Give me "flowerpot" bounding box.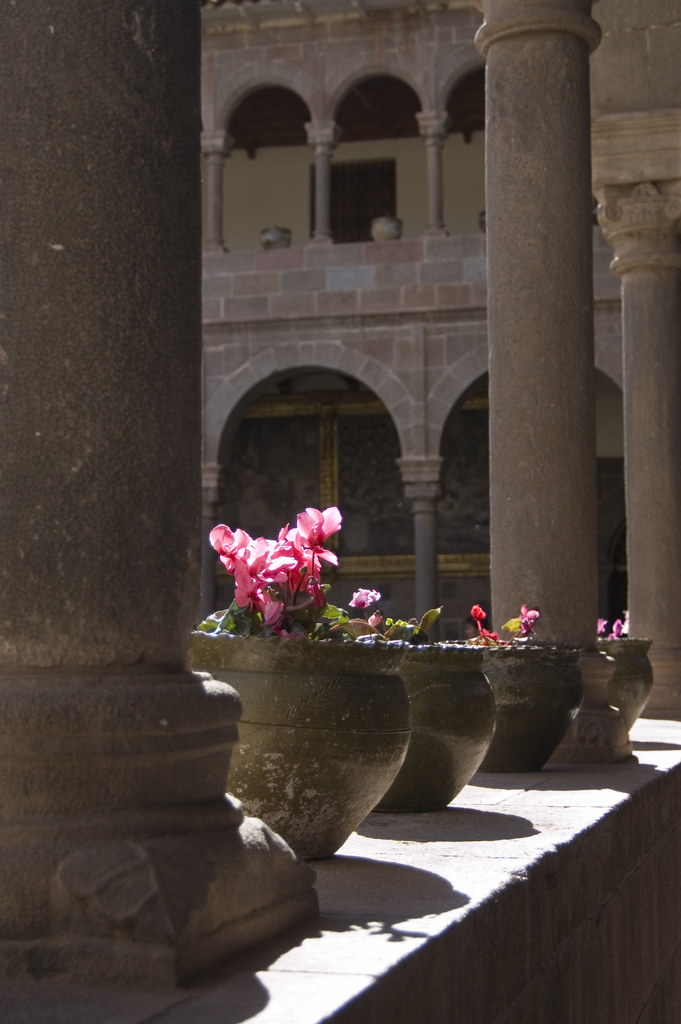
368:650:504:813.
